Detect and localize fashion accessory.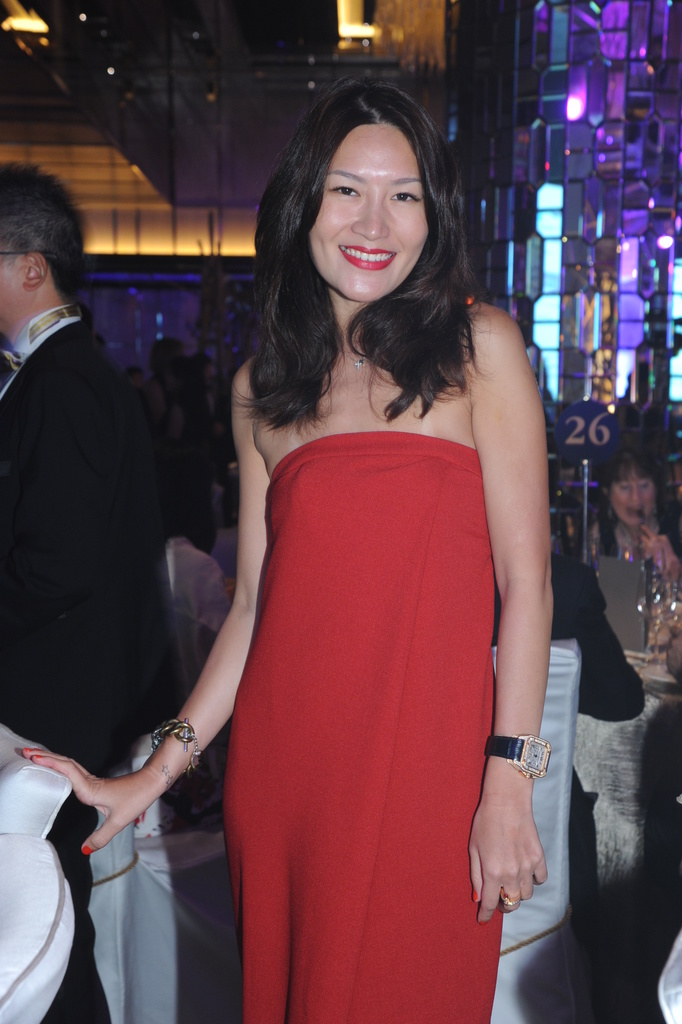
Localized at Rect(497, 890, 526, 910).
